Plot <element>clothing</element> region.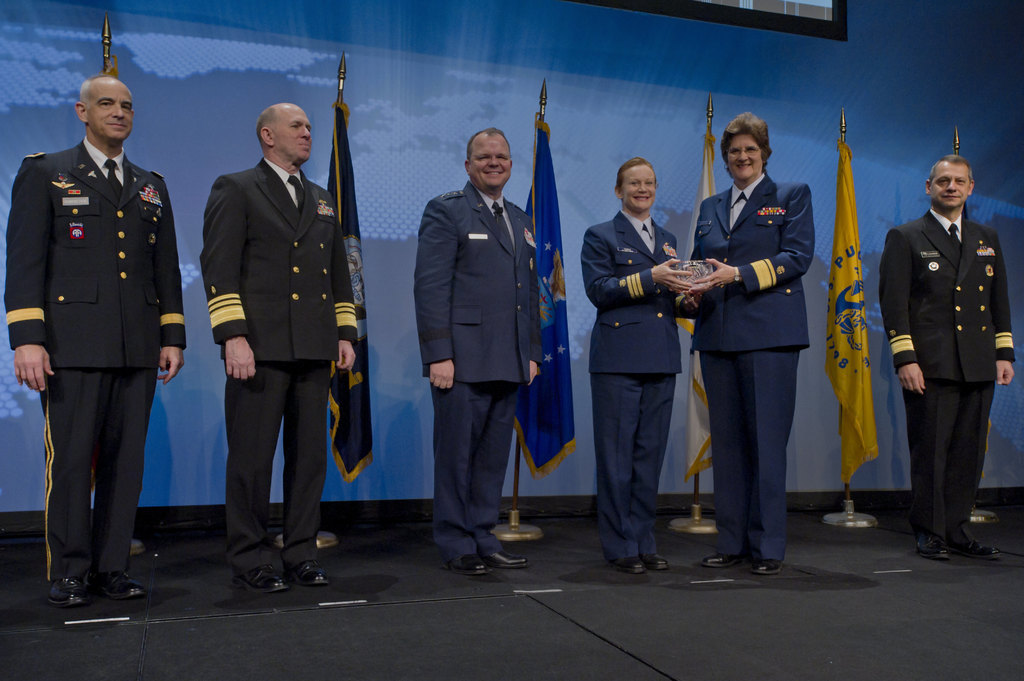
Plotted at locate(414, 177, 541, 562).
